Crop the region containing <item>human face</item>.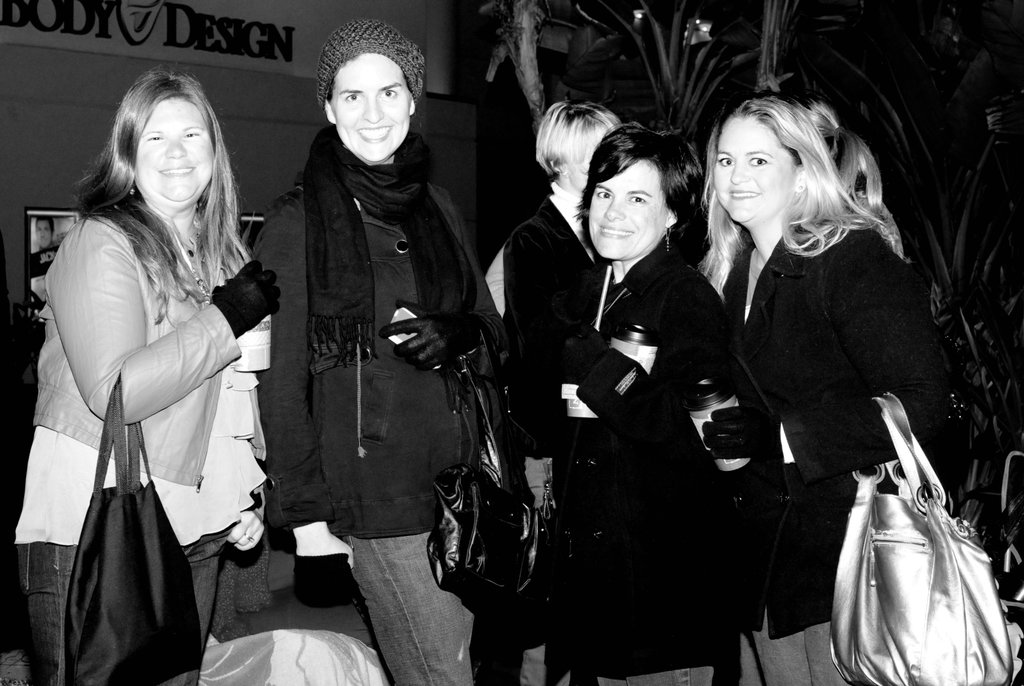
Crop region: select_region(562, 127, 609, 193).
